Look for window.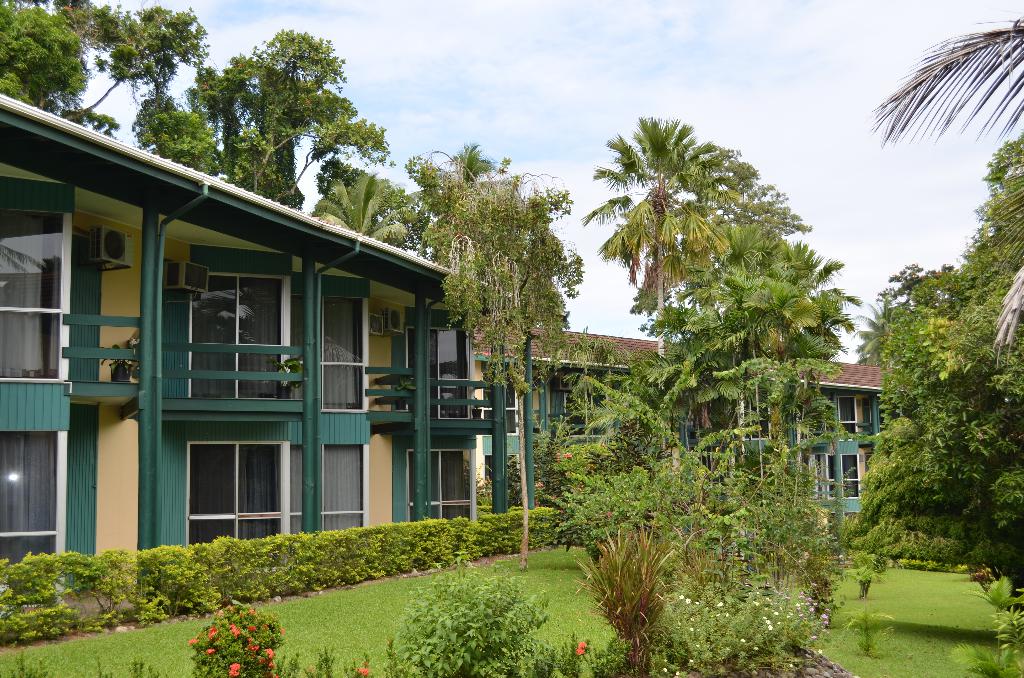
Found: box(191, 271, 370, 412).
